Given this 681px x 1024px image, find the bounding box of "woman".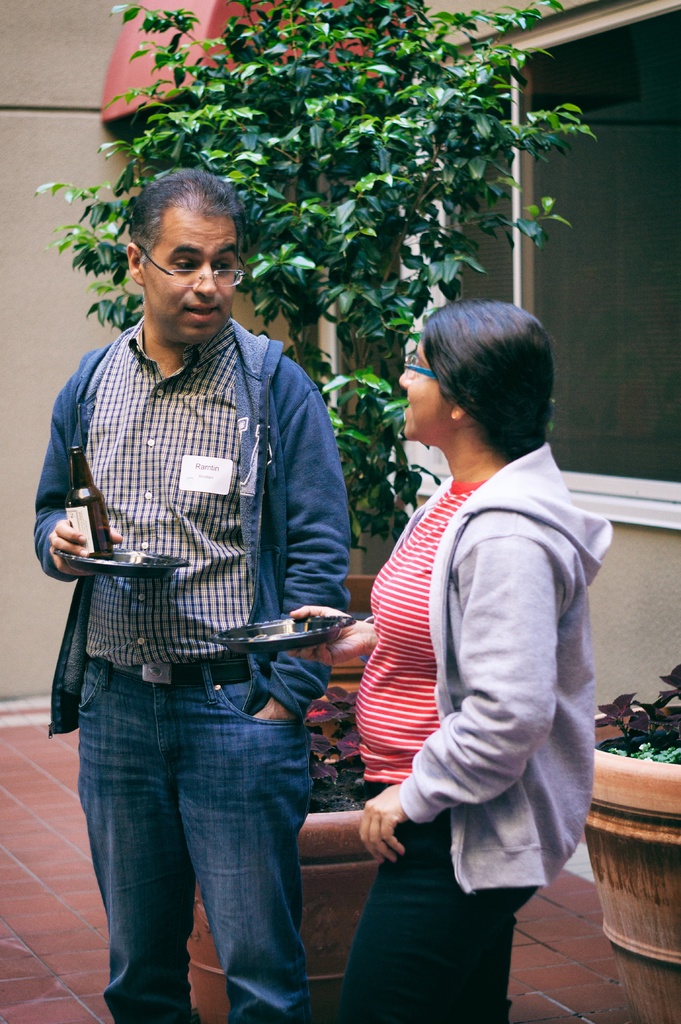
region(266, 291, 609, 1023).
